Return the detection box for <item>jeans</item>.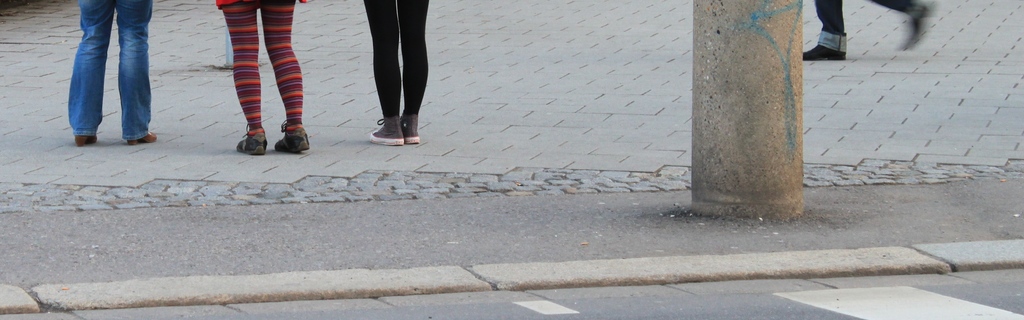
box=[815, 1, 919, 52].
